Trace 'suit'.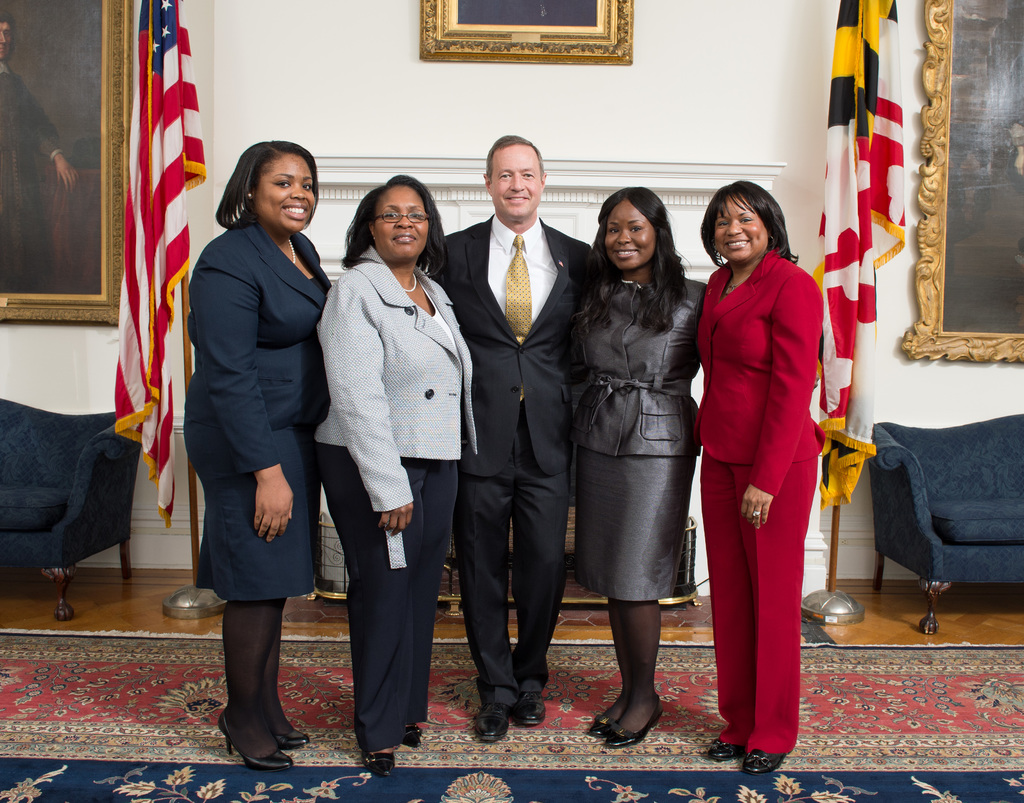
Traced to rect(569, 266, 719, 459).
